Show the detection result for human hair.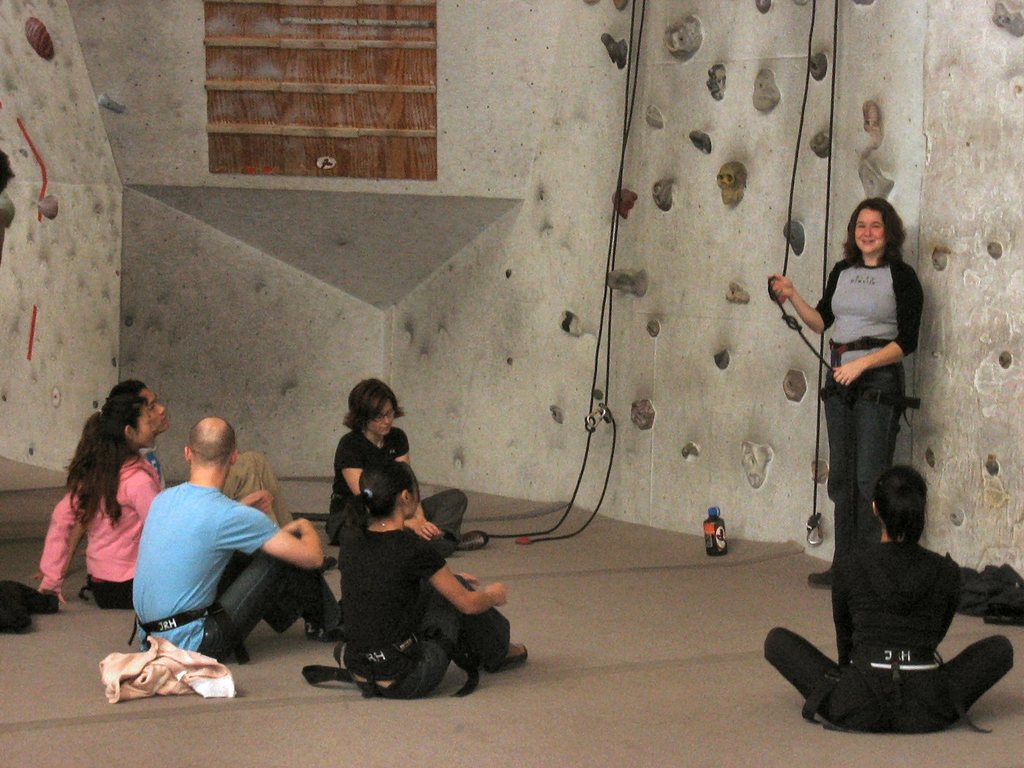
select_region(337, 378, 407, 438).
